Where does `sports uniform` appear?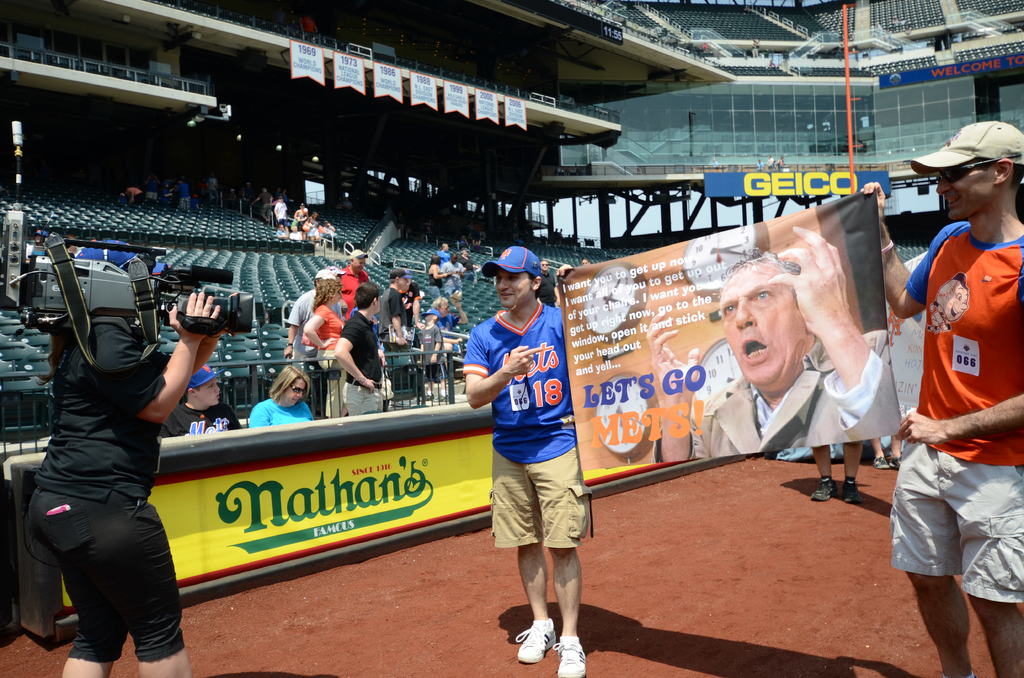
Appears at (24,236,187,661).
